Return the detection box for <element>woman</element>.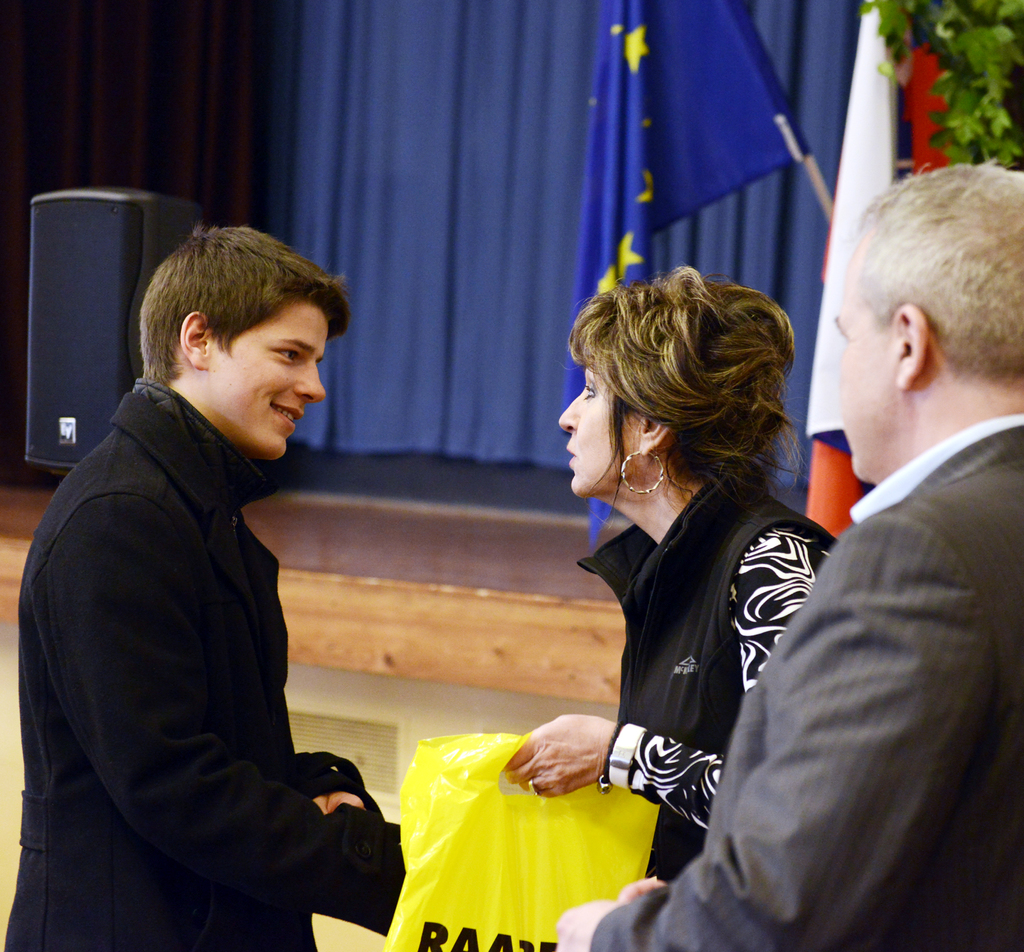
<bbox>521, 260, 847, 917</bbox>.
